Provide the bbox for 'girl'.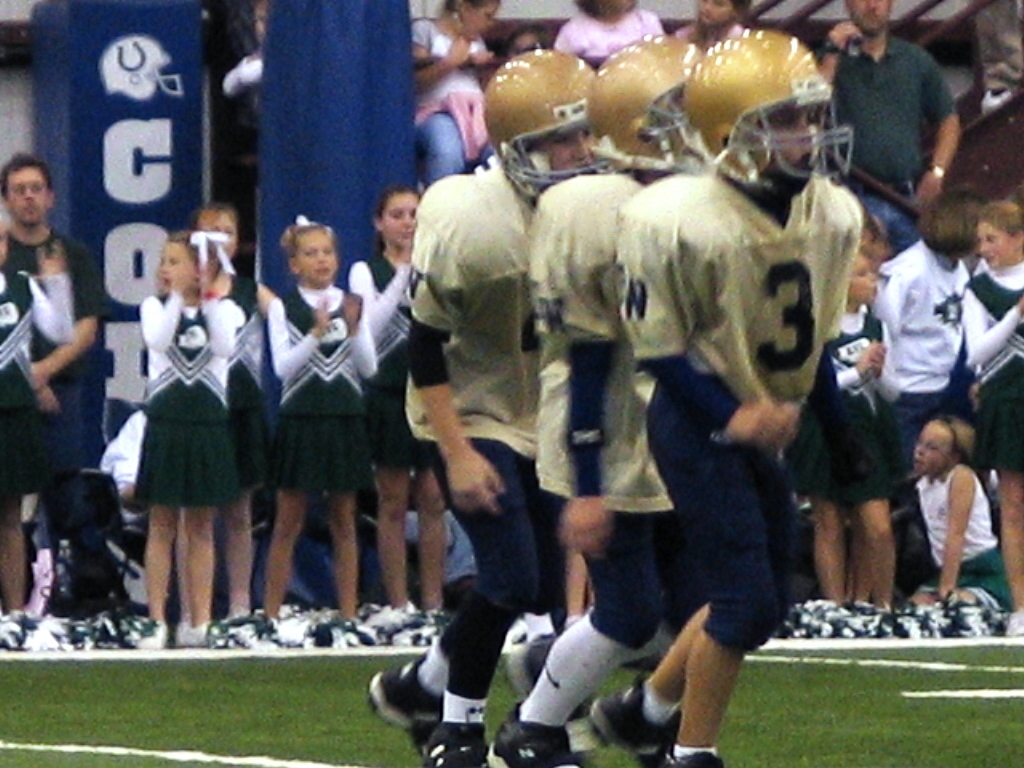
detection(348, 185, 457, 608).
